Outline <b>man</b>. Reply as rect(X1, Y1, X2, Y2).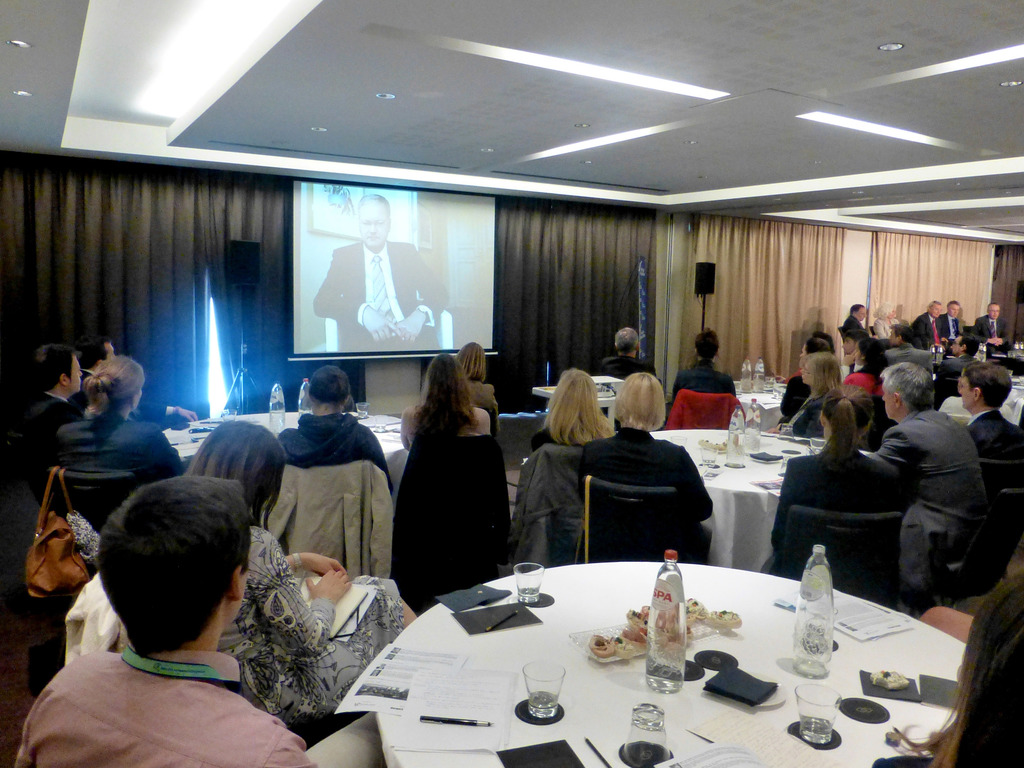
rect(909, 297, 948, 359).
